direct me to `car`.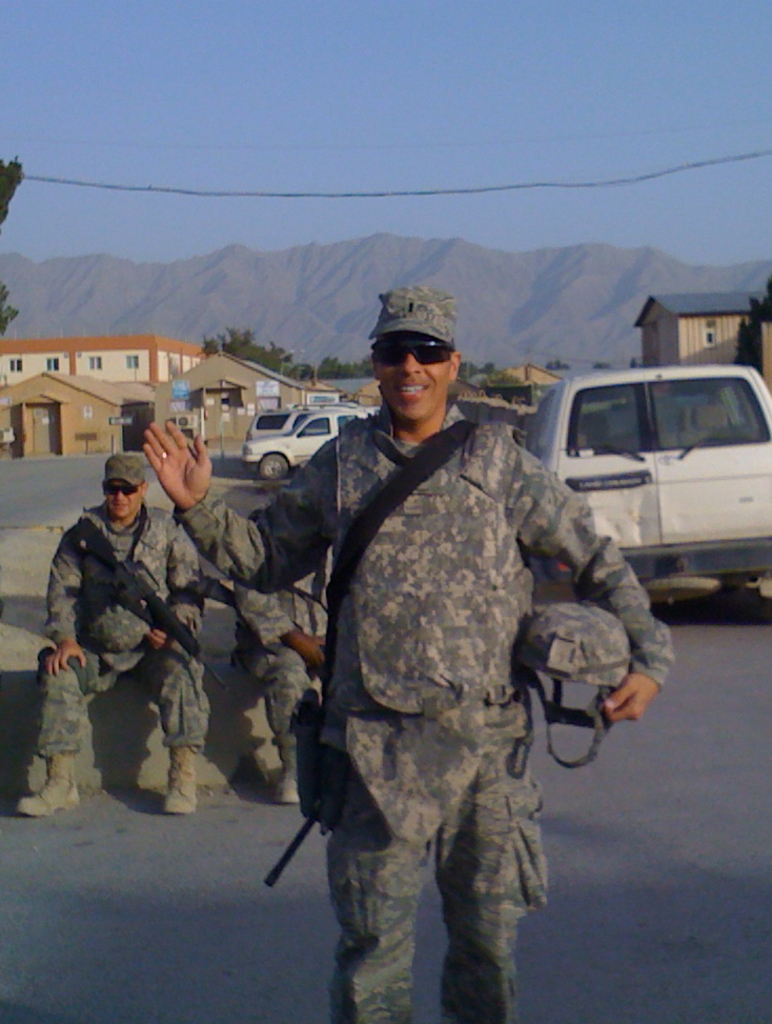
Direction: bbox=[240, 405, 359, 481].
